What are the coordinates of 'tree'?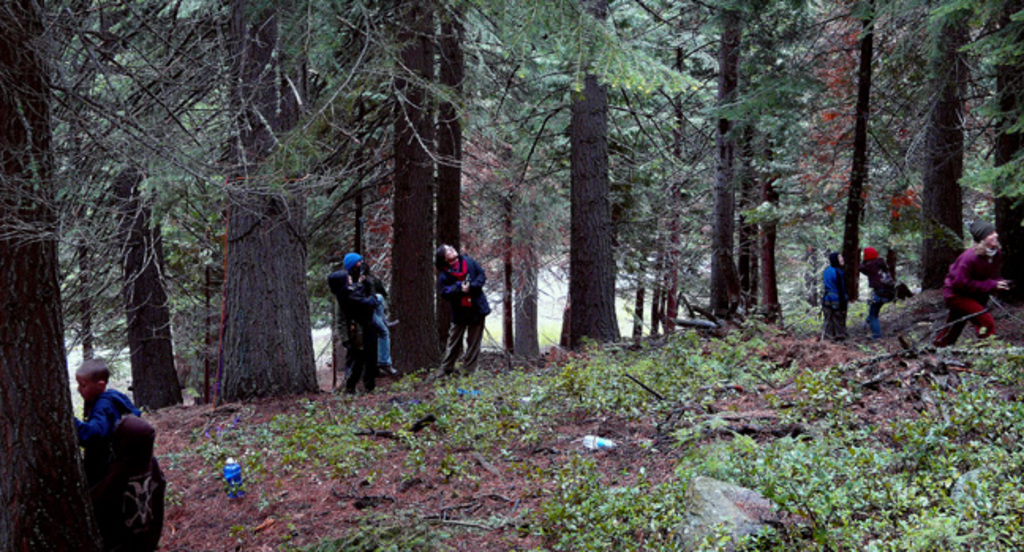
bbox=[41, 19, 115, 370].
